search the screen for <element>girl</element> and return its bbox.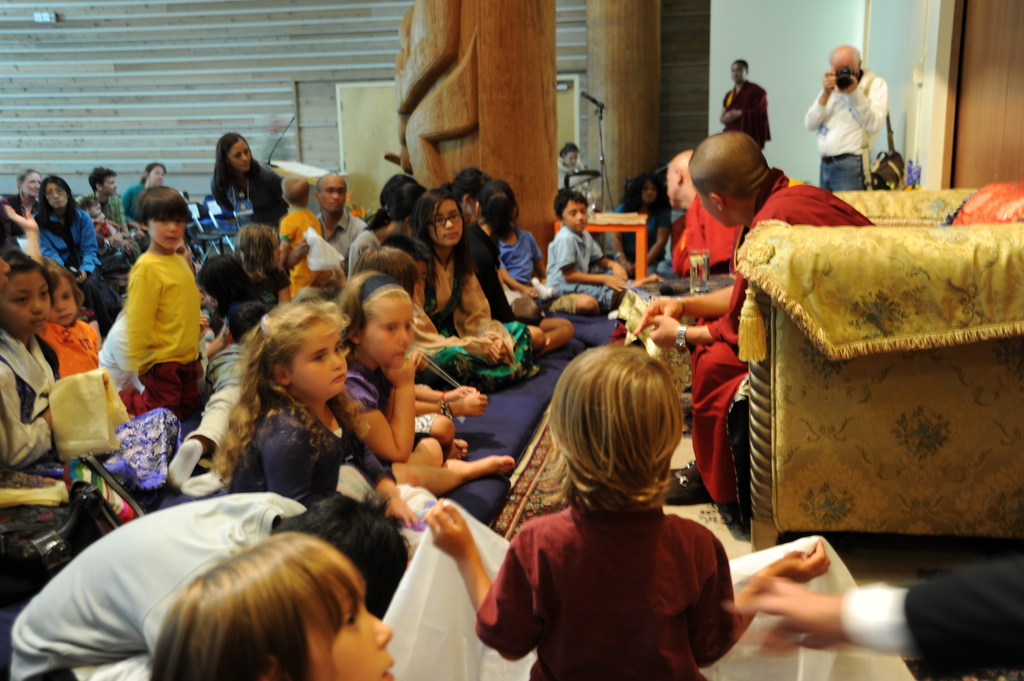
Found: x1=0, y1=206, x2=99, y2=377.
